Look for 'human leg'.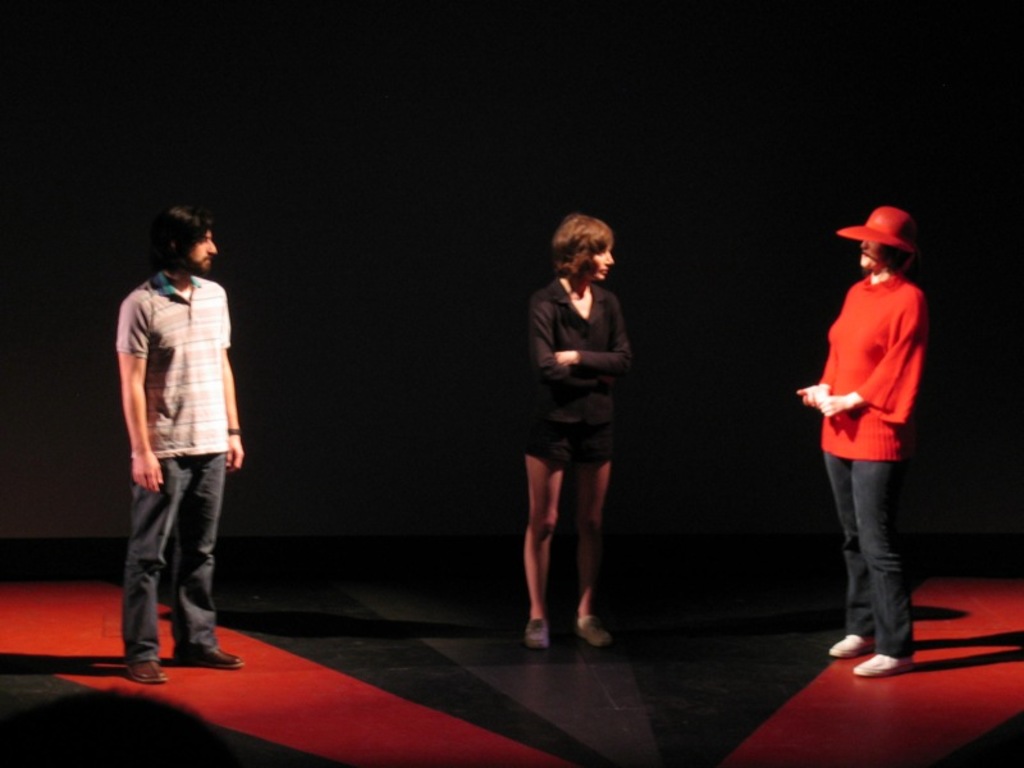
Found: left=823, top=428, right=879, bottom=654.
